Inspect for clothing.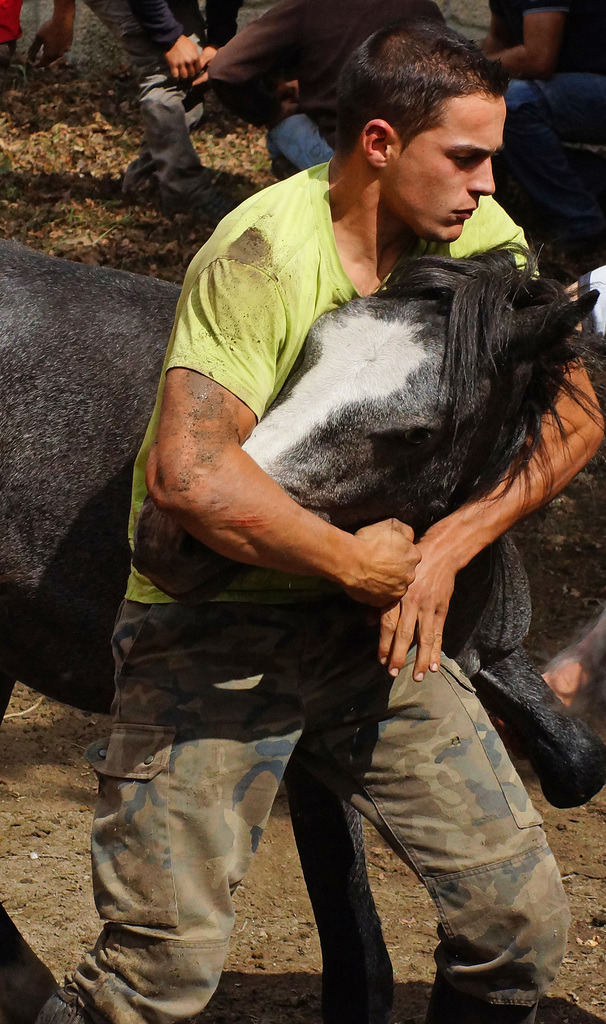
Inspection: 84/0/238/211.
